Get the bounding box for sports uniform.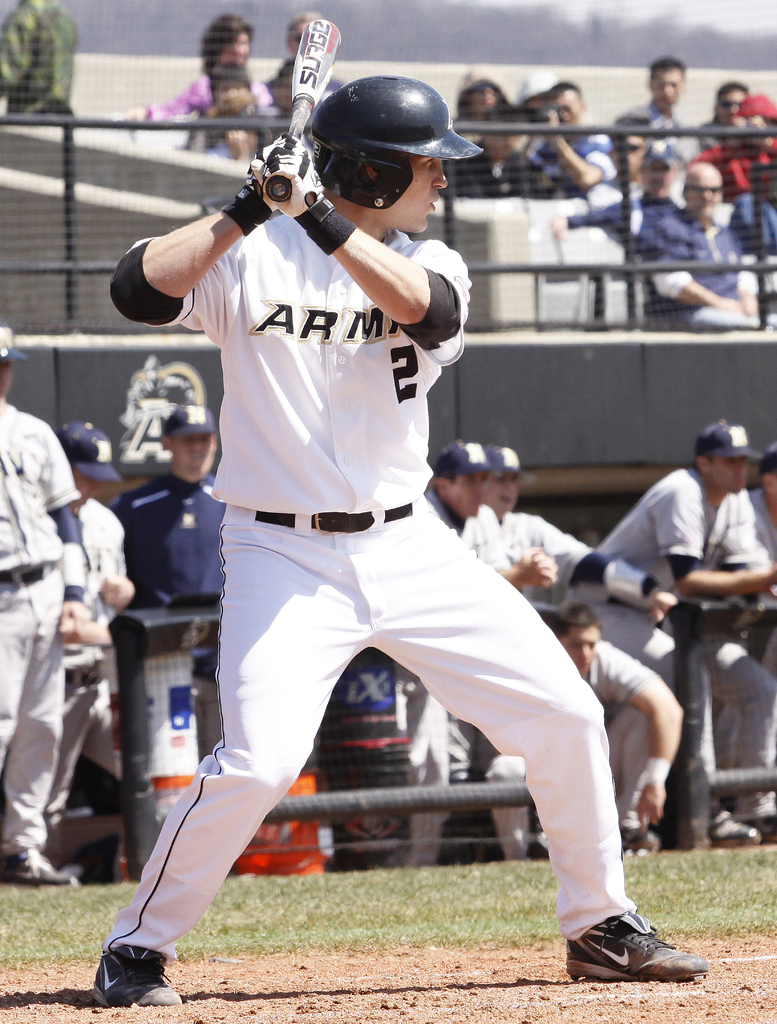
box=[557, 631, 662, 829].
